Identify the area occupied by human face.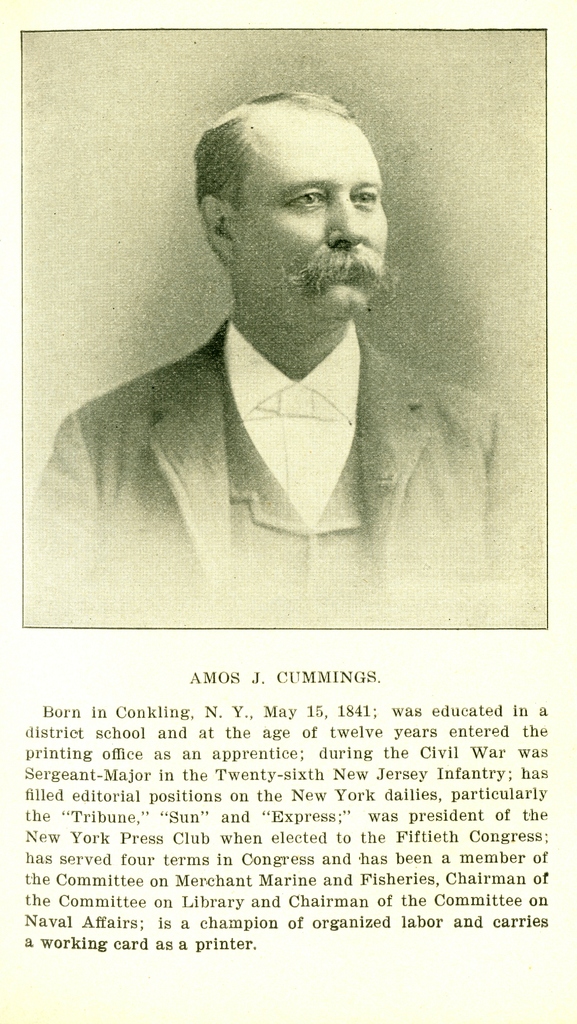
Area: 233 109 388 325.
